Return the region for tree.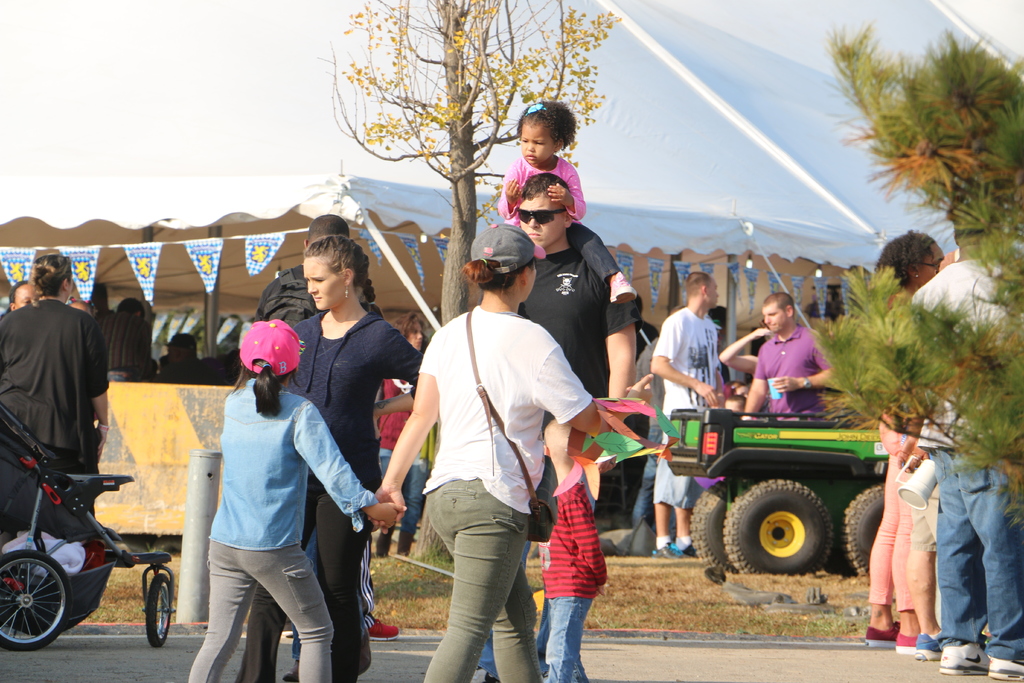
l=810, t=24, r=1023, b=532.
